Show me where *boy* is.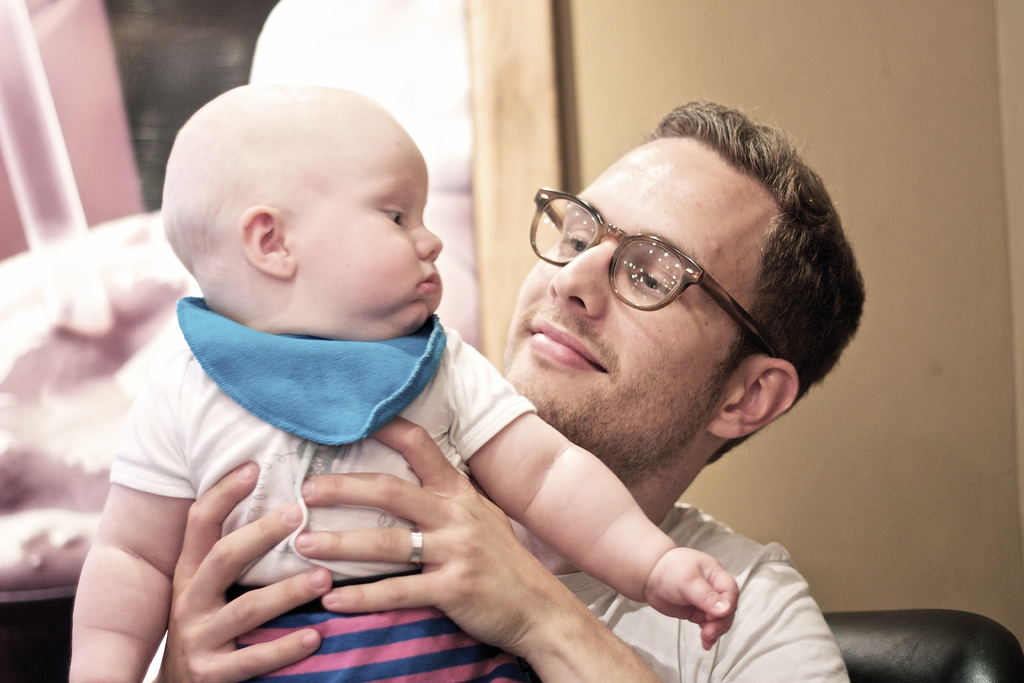
*boy* is at Rect(69, 81, 744, 682).
